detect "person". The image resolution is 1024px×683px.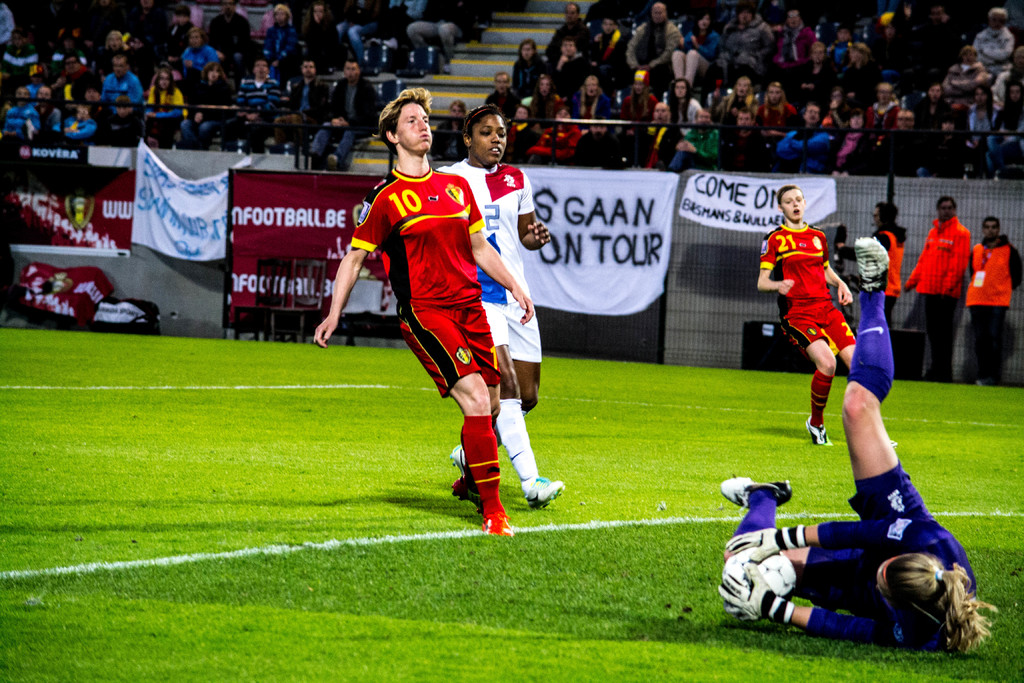
<bbox>671, 108, 738, 172</bbox>.
